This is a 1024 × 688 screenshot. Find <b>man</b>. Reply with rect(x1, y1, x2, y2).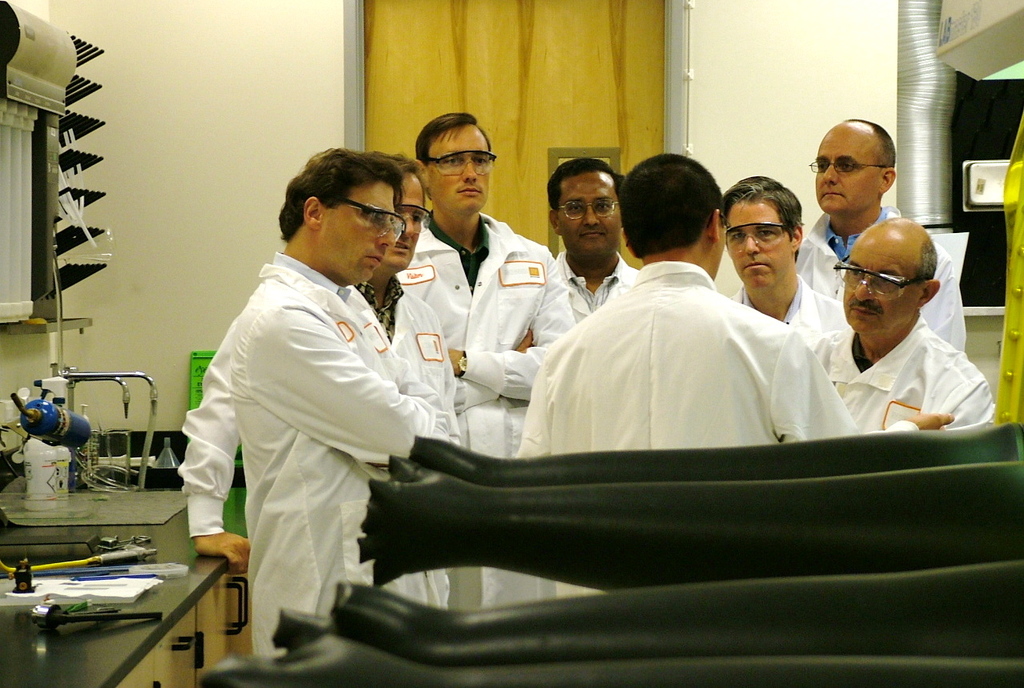
rect(539, 159, 640, 324).
